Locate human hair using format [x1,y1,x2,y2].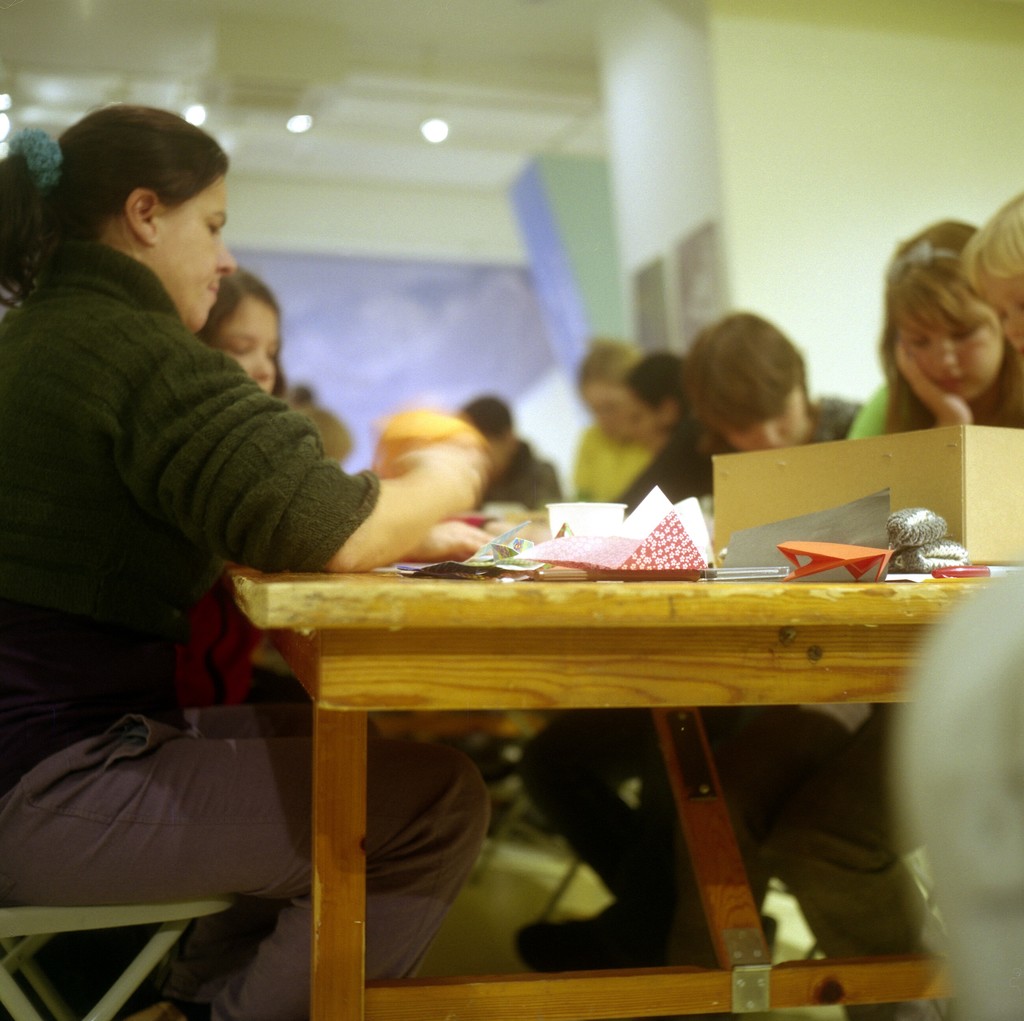
[675,312,823,426].
